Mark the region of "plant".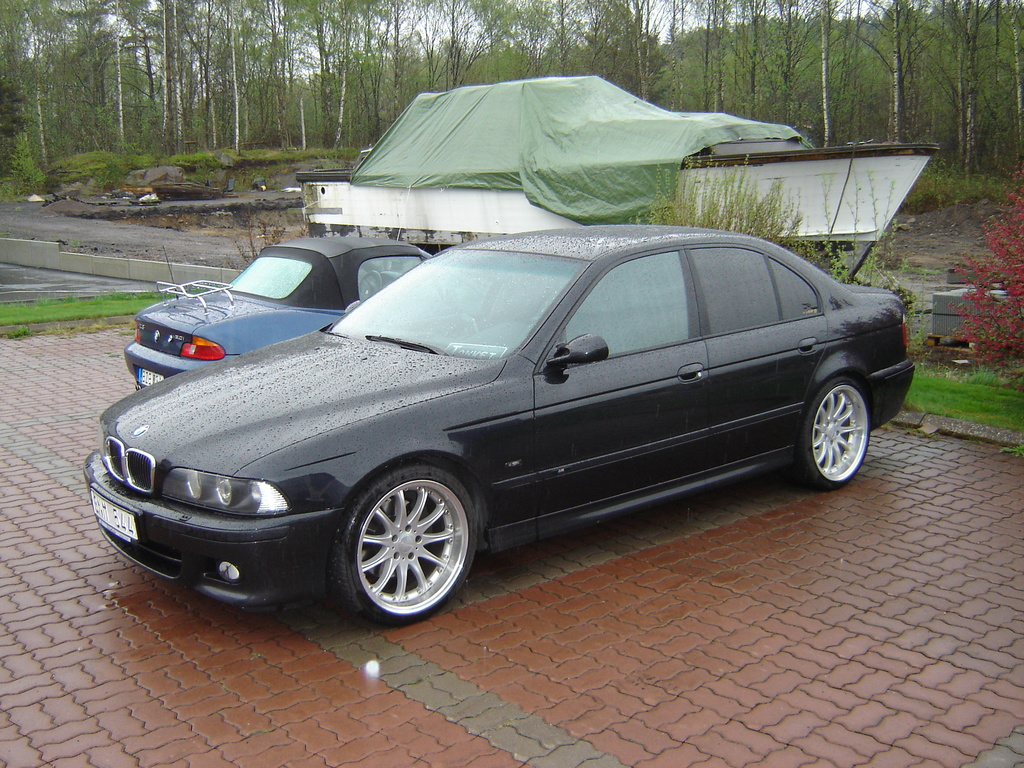
Region: BBox(1, 283, 181, 337).
